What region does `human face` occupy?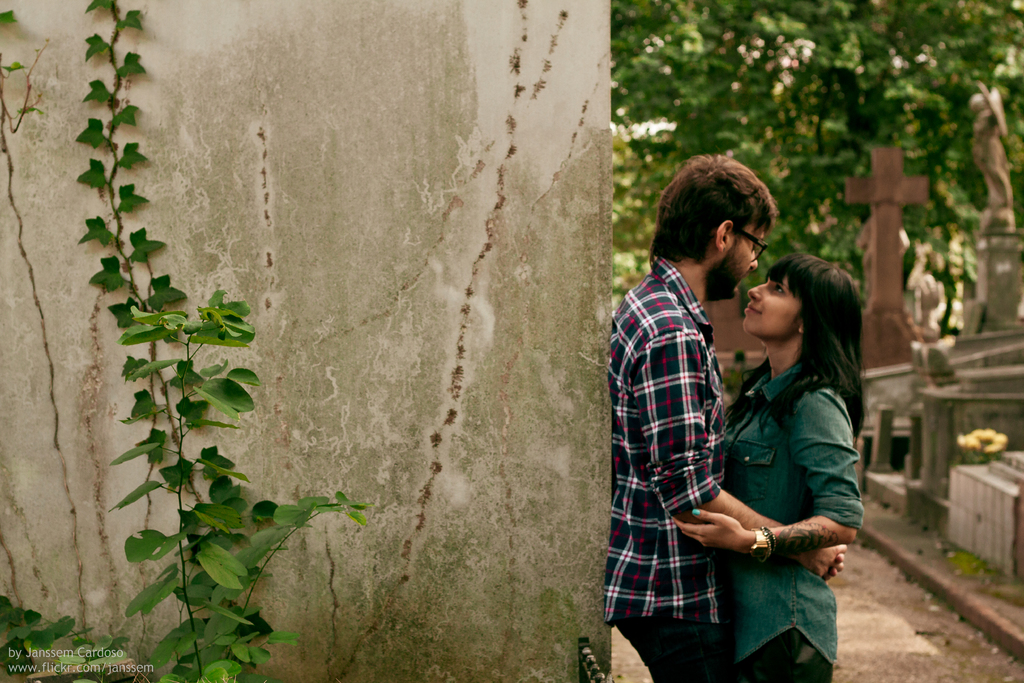
(744, 279, 799, 340).
